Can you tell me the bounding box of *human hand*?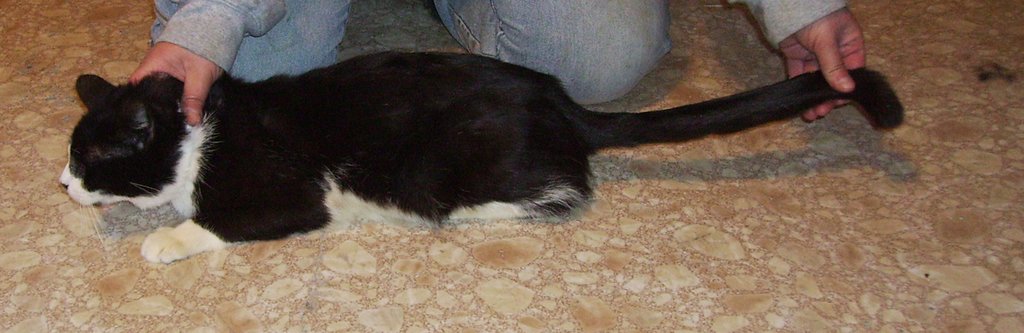
locate(779, 6, 868, 124).
